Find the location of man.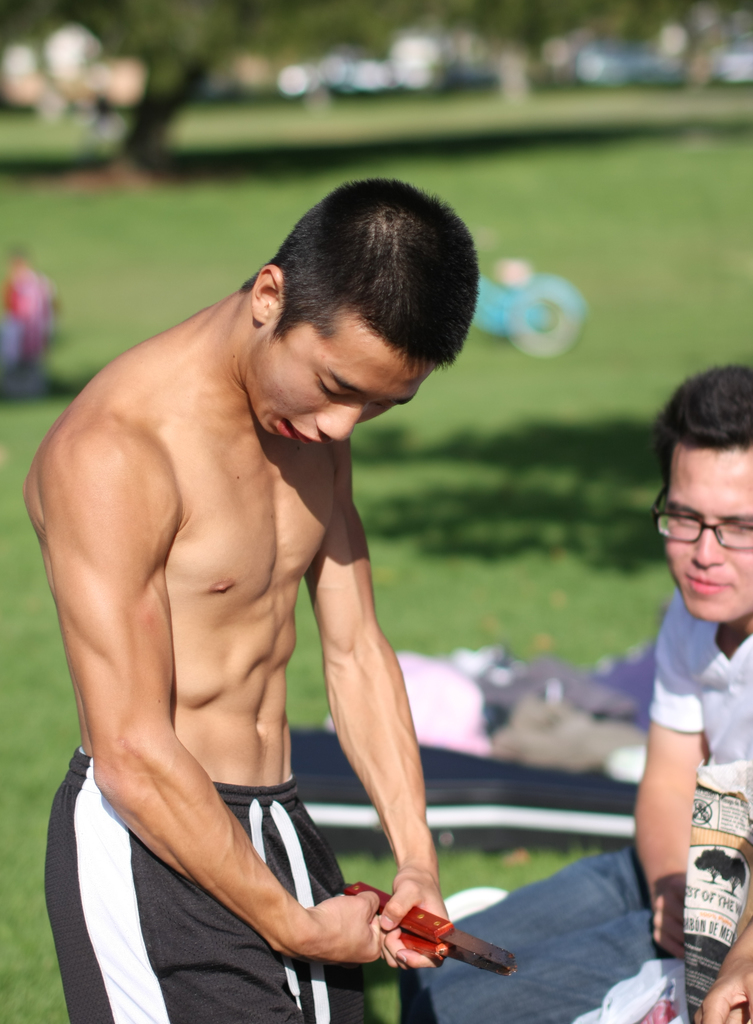
Location: [407, 362, 752, 1023].
